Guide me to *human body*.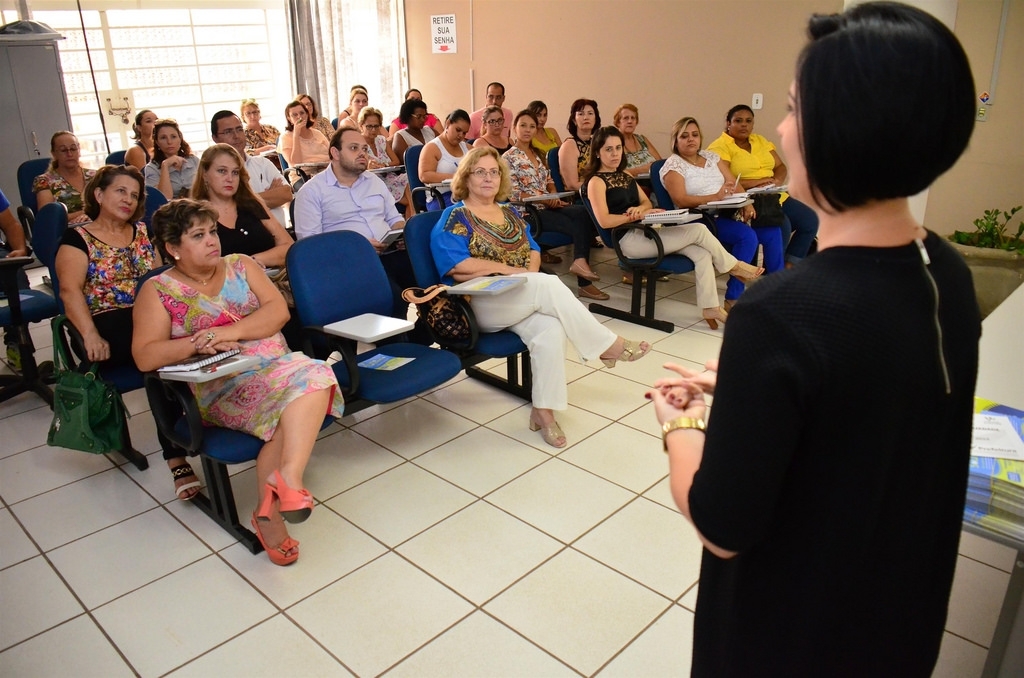
Guidance: detection(657, 116, 781, 312).
